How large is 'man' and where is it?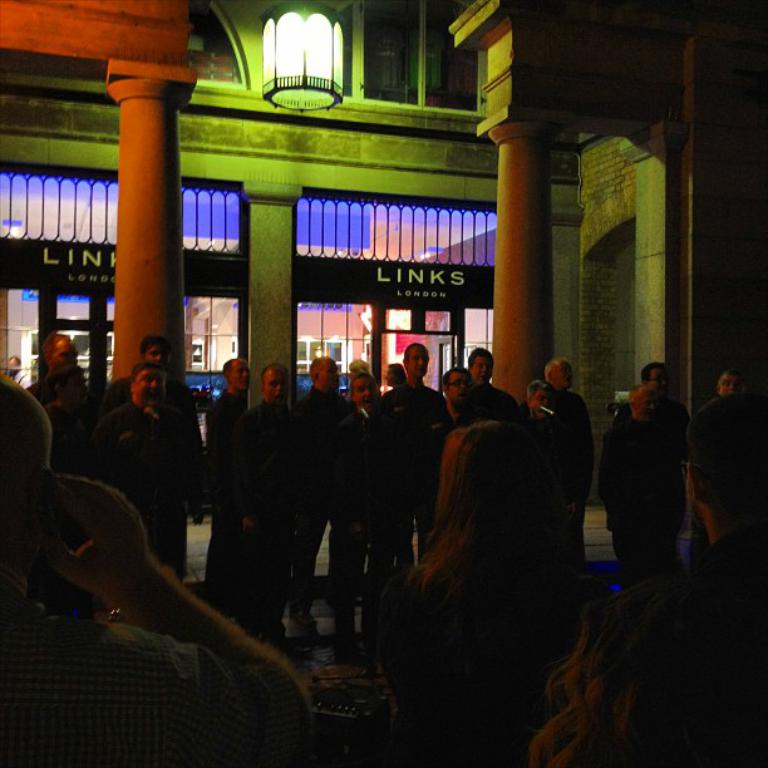
Bounding box: 637, 364, 704, 550.
